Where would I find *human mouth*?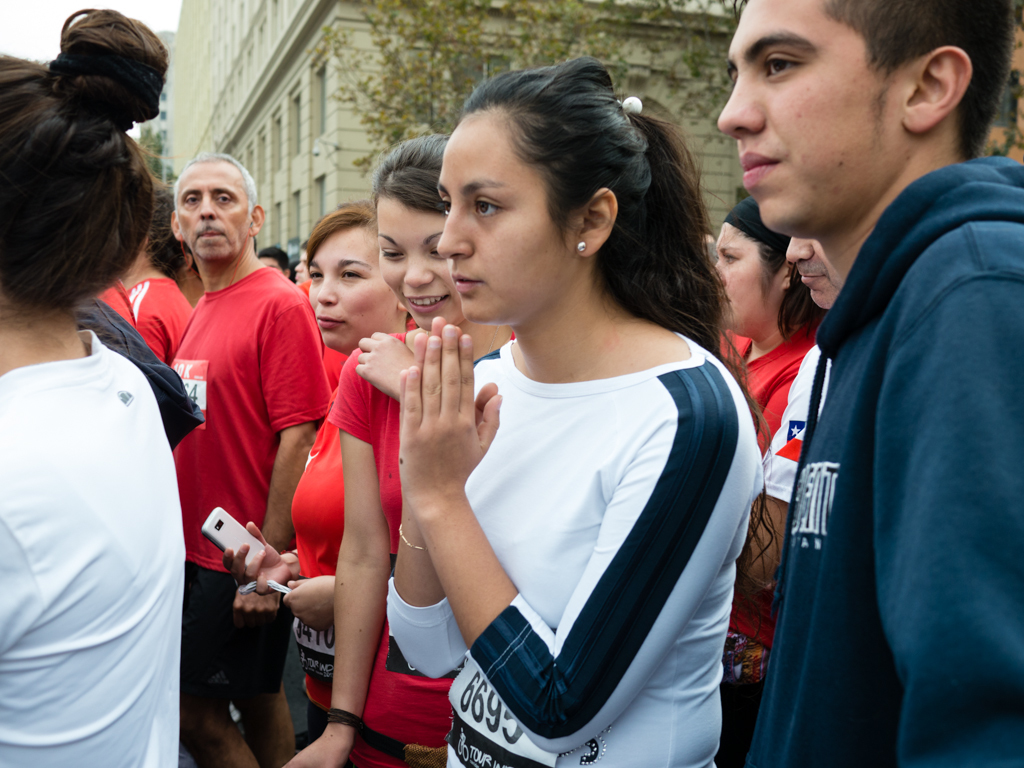
At select_region(195, 231, 226, 242).
